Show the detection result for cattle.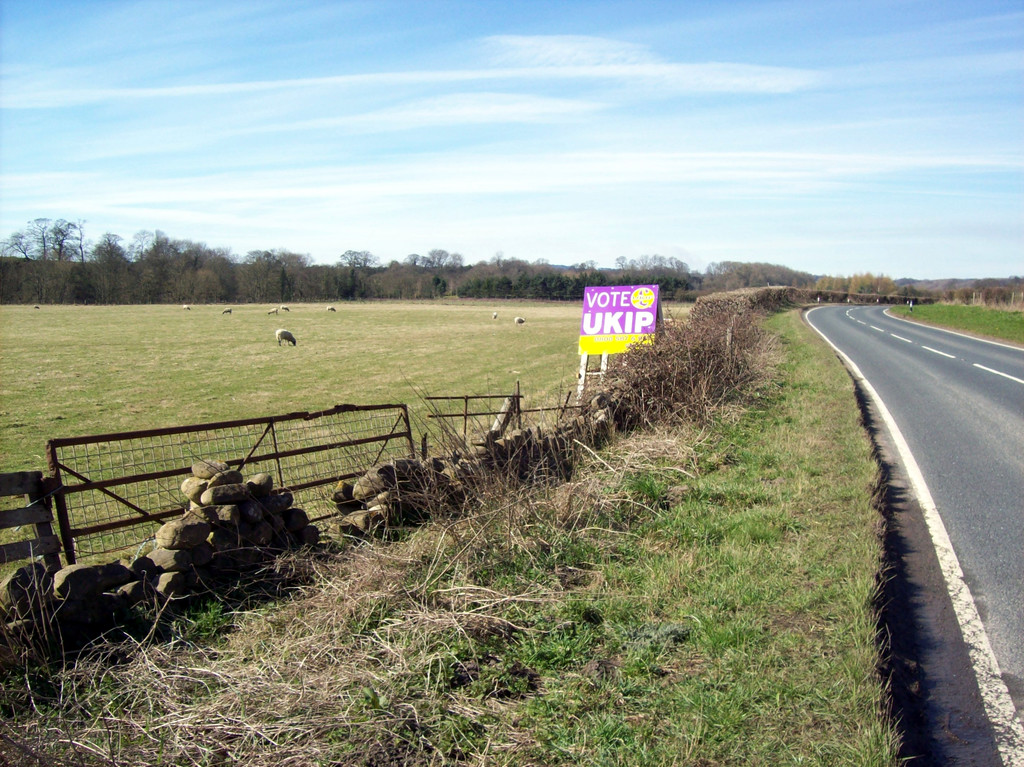
pyautogui.locateOnScreen(222, 308, 231, 315).
